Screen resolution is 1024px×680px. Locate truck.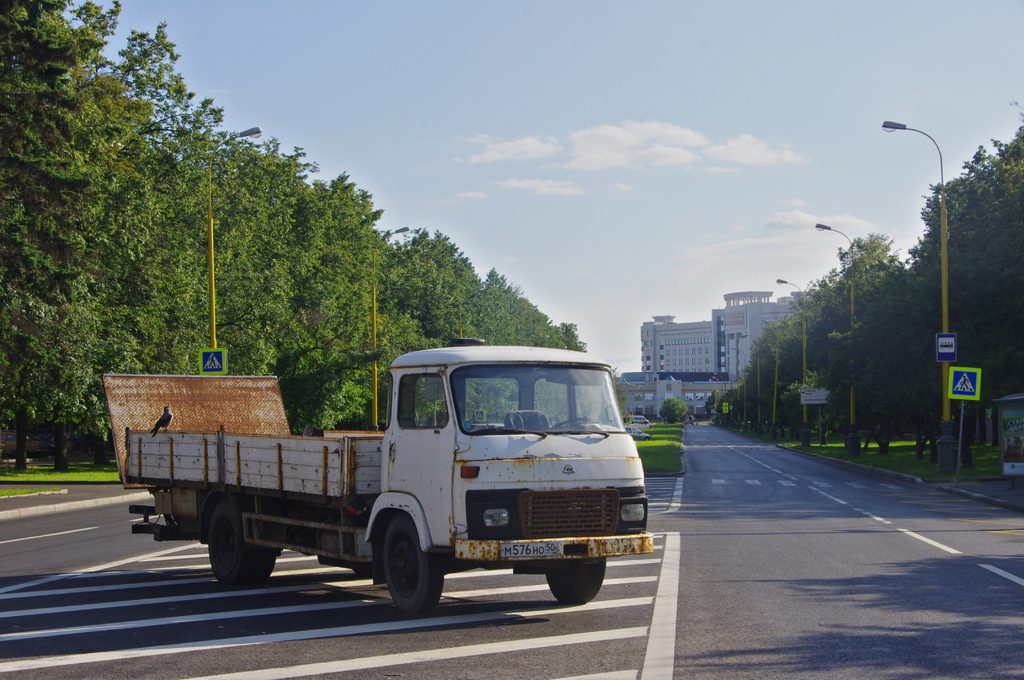
l=101, t=344, r=666, b=613.
